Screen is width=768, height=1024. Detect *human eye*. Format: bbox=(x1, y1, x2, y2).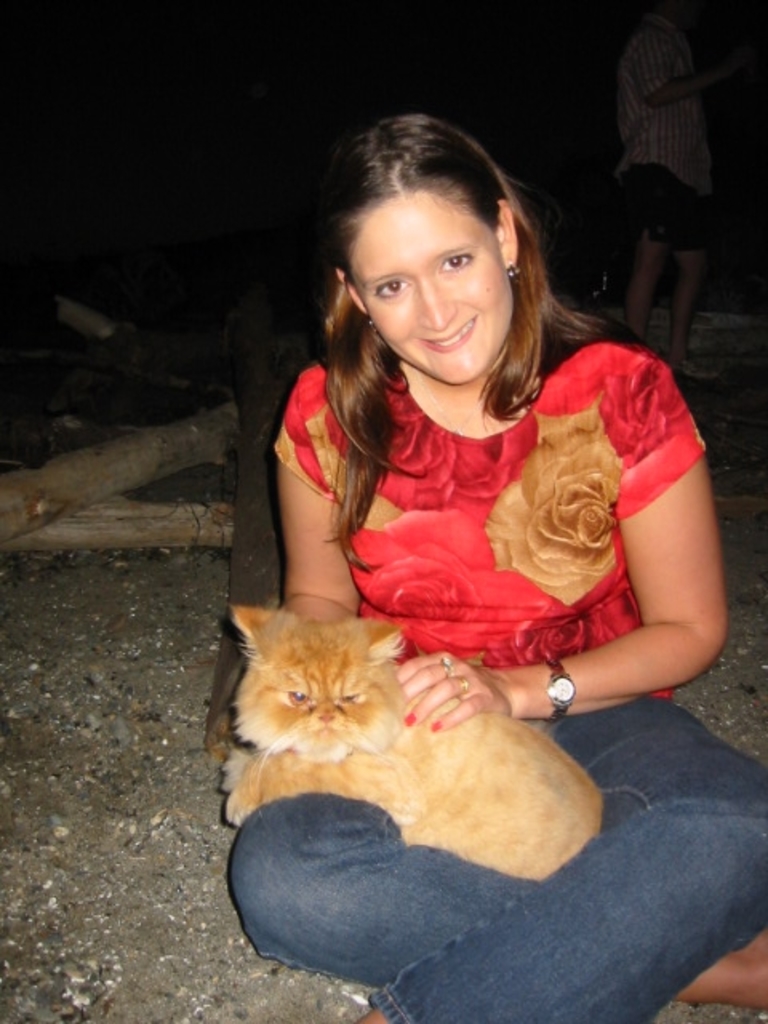
bbox=(442, 253, 470, 274).
